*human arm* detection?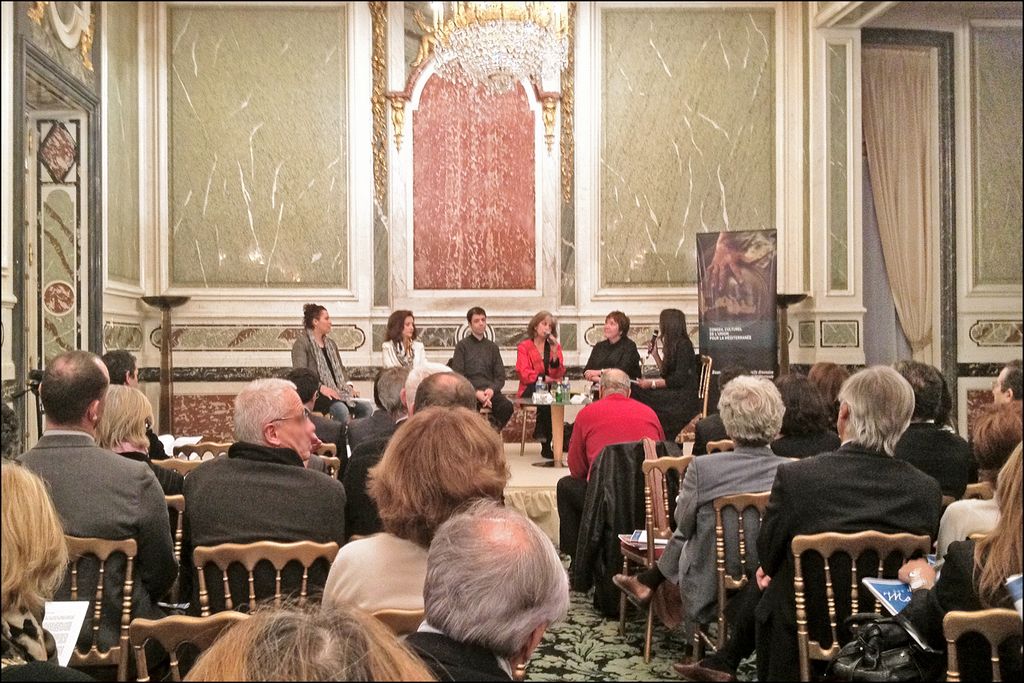
Rect(345, 383, 362, 400)
